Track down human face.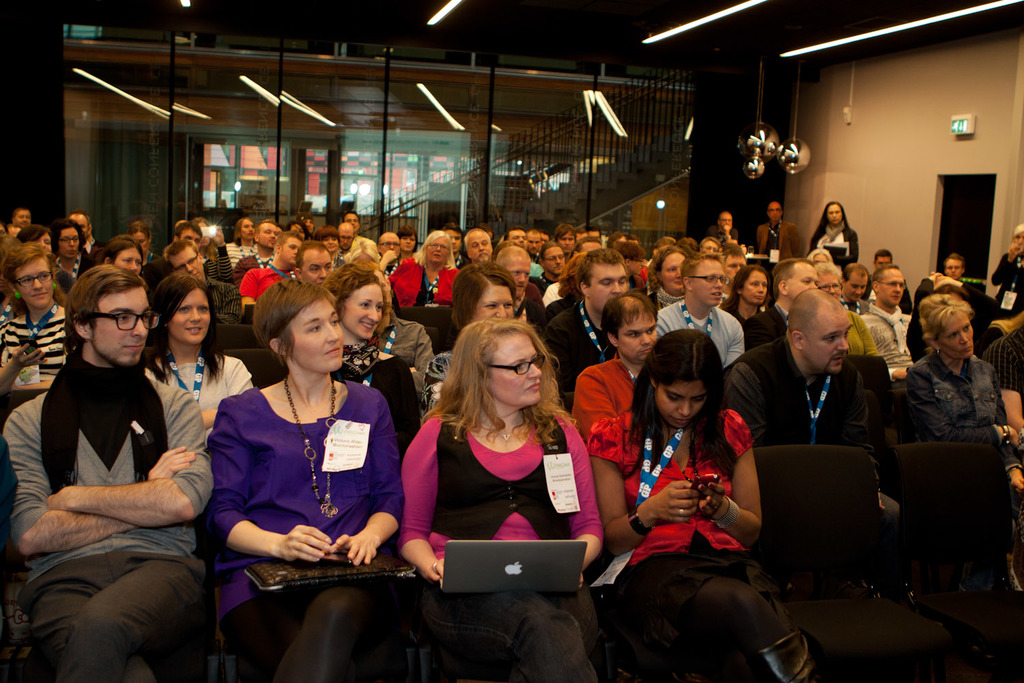
Tracked to 588,264,627,311.
